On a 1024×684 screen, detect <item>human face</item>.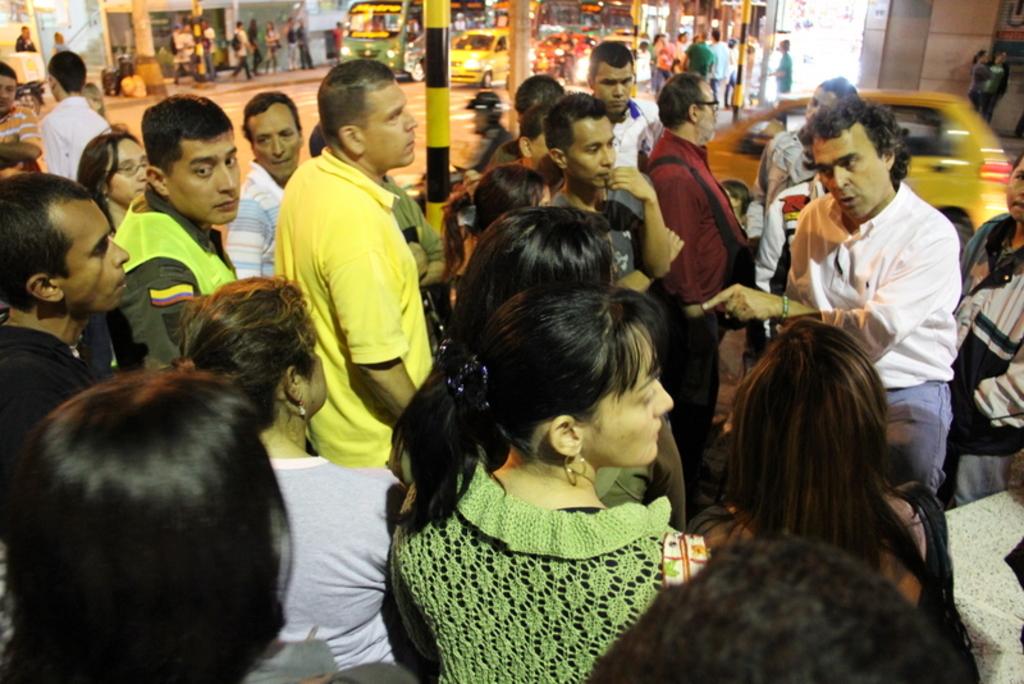
[left=593, top=63, right=632, bottom=115].
